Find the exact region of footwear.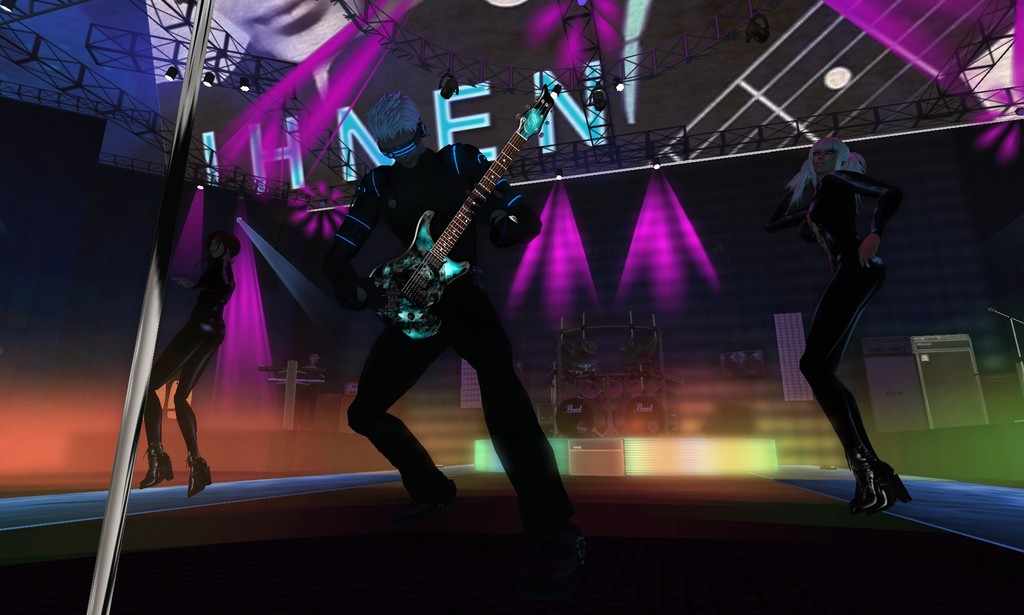
Exact region: locate(544, 522, 589, 589).
